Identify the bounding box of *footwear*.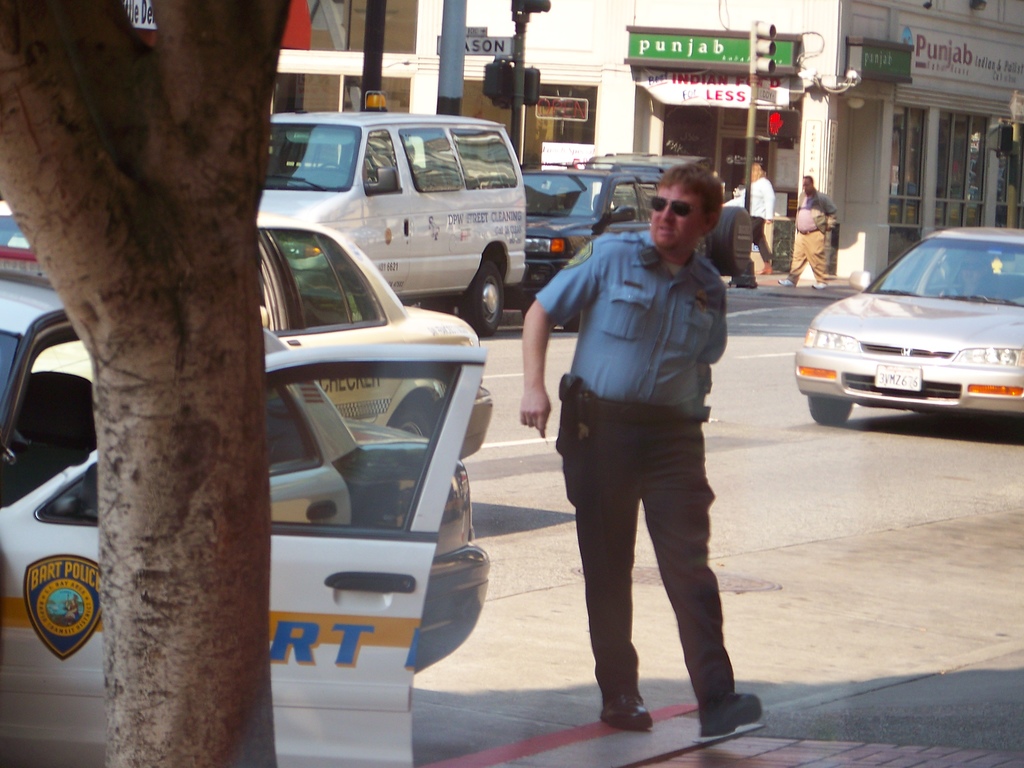
left=698, top=688, right=765, bottom=735.
